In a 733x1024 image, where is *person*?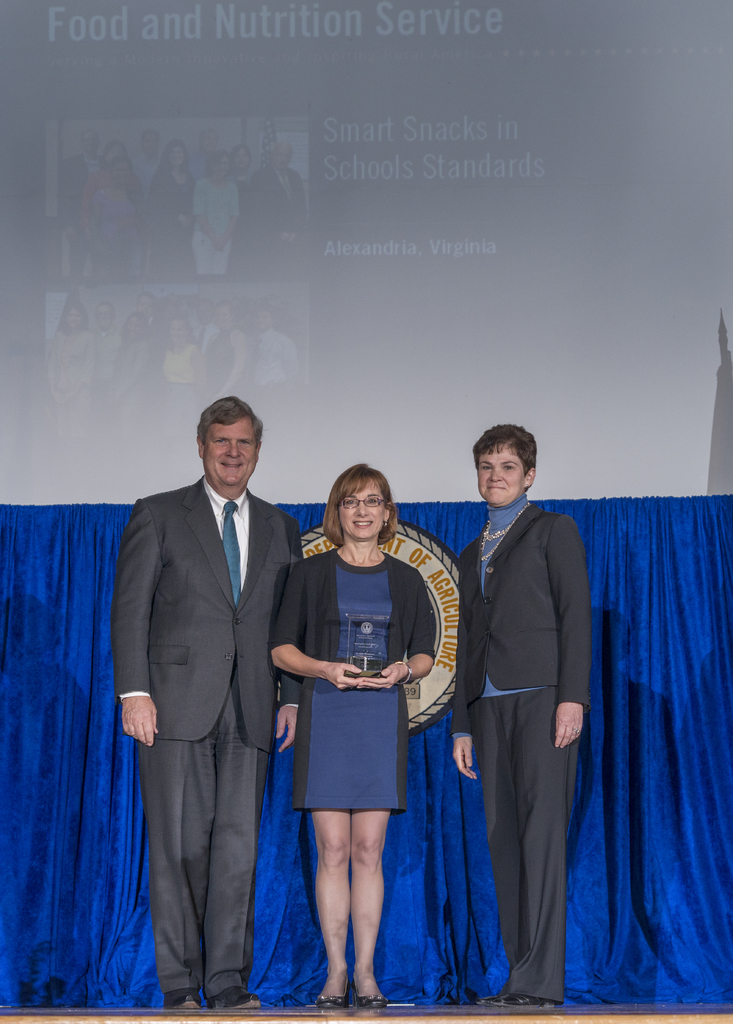
bbox(262, 467, 466, 1023).
